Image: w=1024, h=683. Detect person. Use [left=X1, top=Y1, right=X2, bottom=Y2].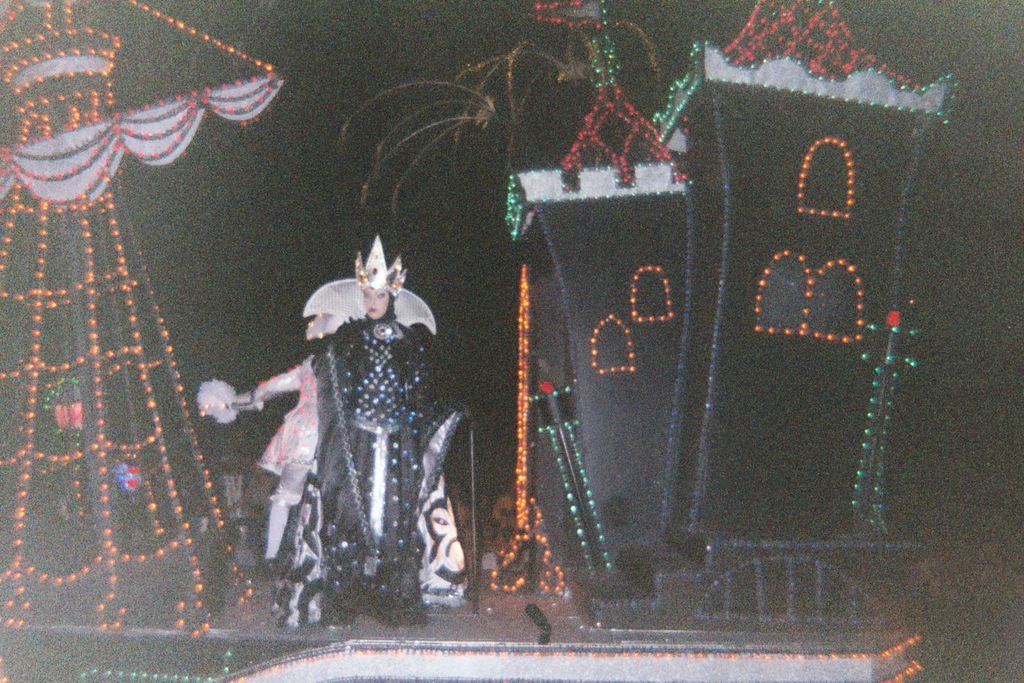
[left=237, top=360, right=318, bottom=572].
